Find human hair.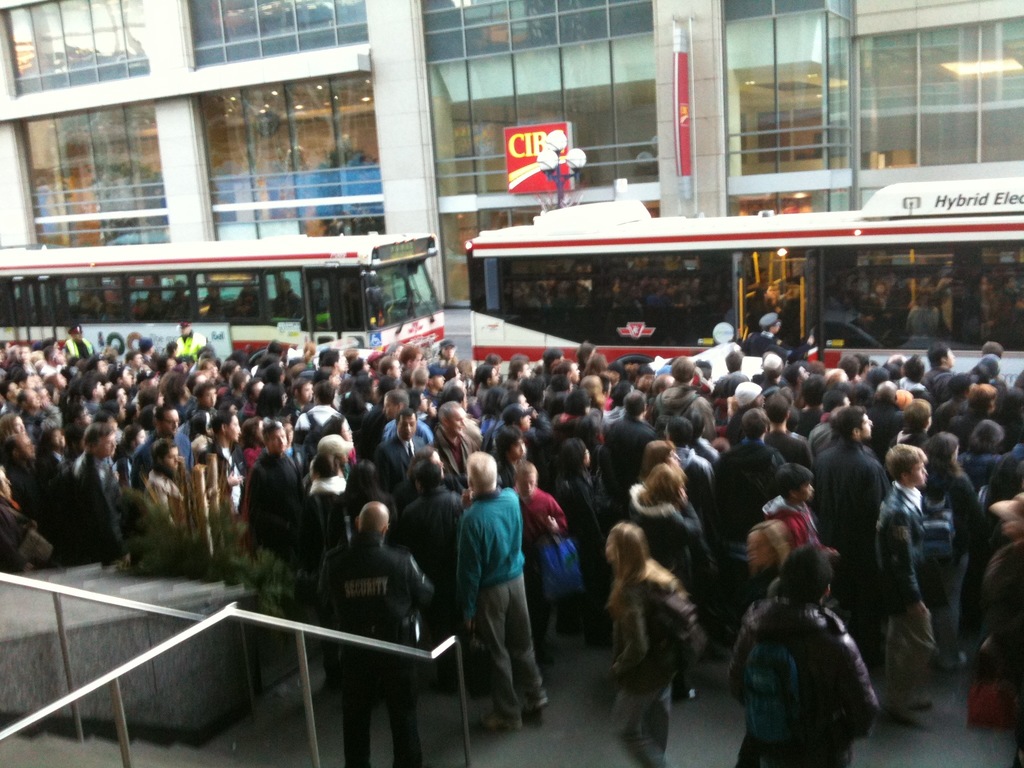
pyautogui.locateOnScreen(750, 515, 792, 579).
